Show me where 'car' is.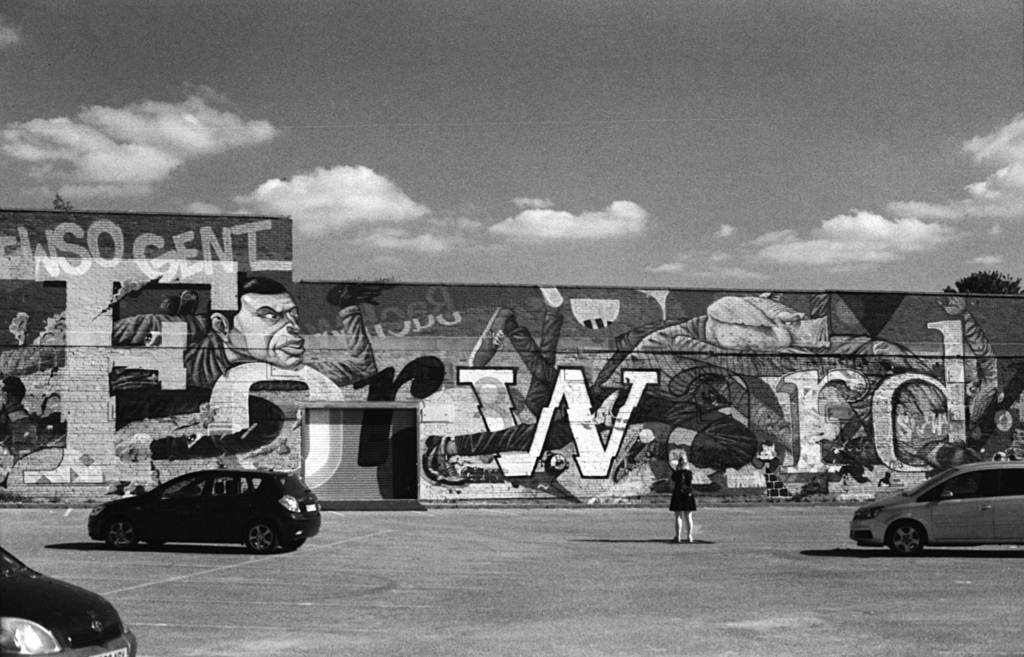
'car' is at region(0, 542, 139, 656).
